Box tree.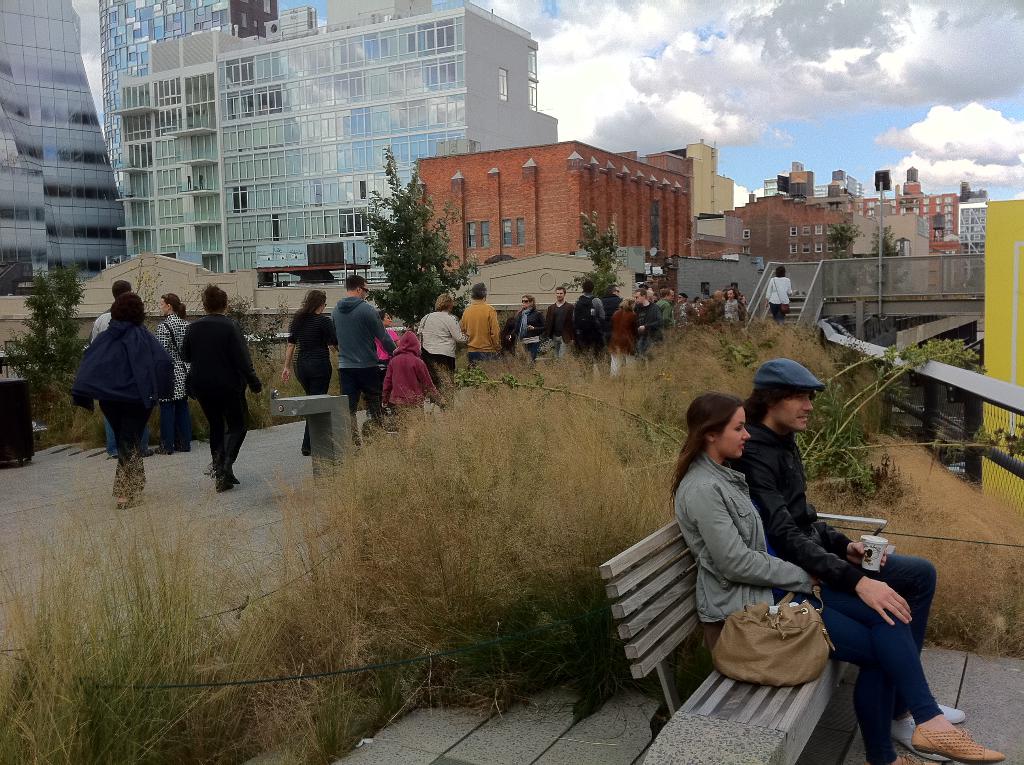
crop(372, 147, 468, 330).
